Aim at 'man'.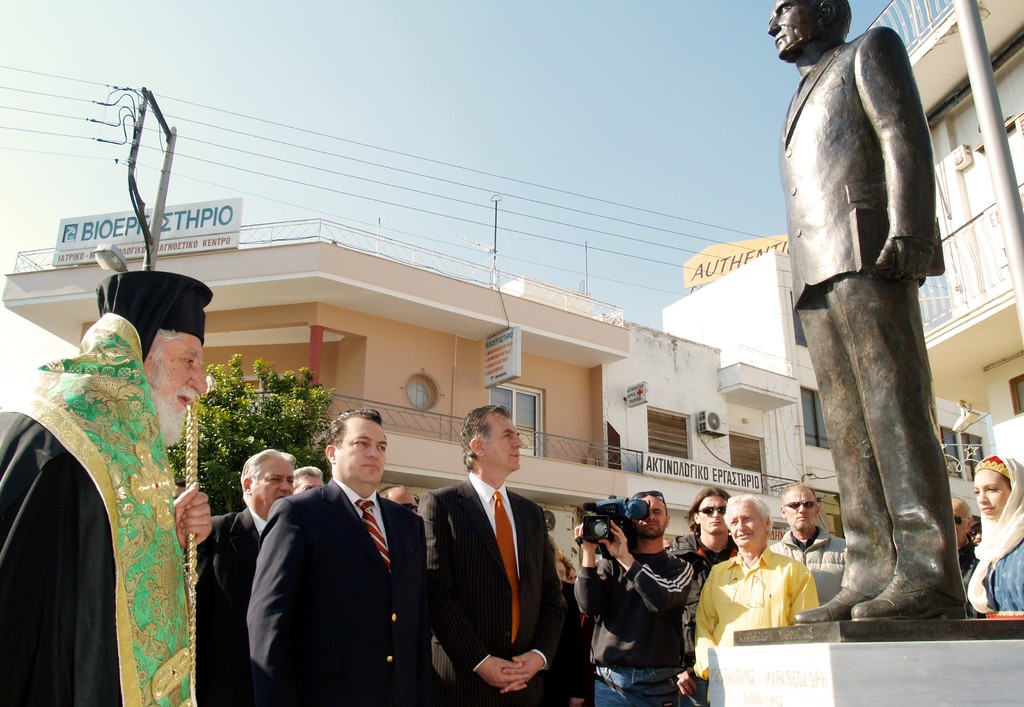
Aimed at {"left": 417, "top": 403, "right": 577, "bottom": 706}.
